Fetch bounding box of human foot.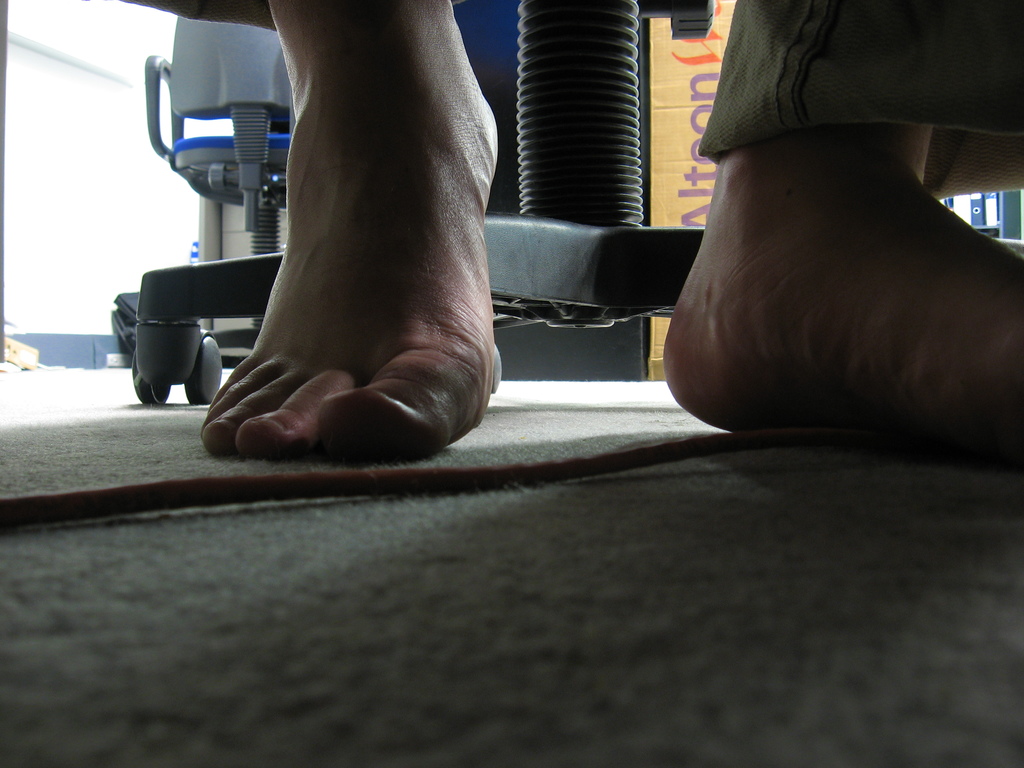
Bbox: [left=659, top=130, right=1023, bottom=468].
